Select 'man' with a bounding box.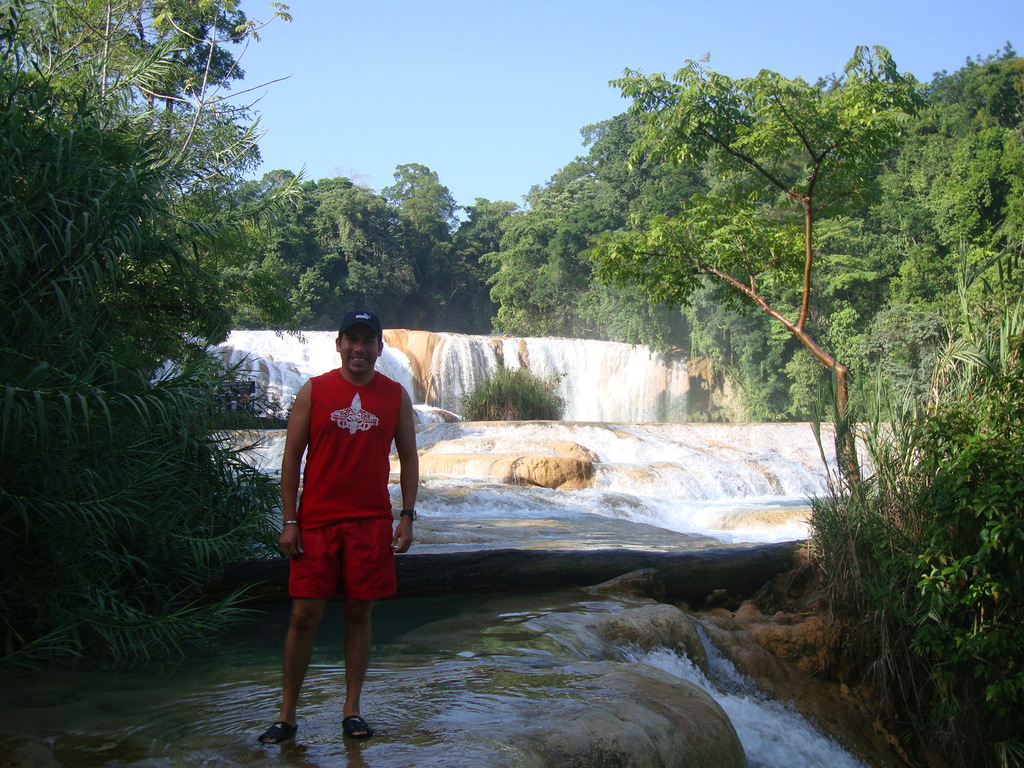
bbox=(246, 307, 433, 754).
